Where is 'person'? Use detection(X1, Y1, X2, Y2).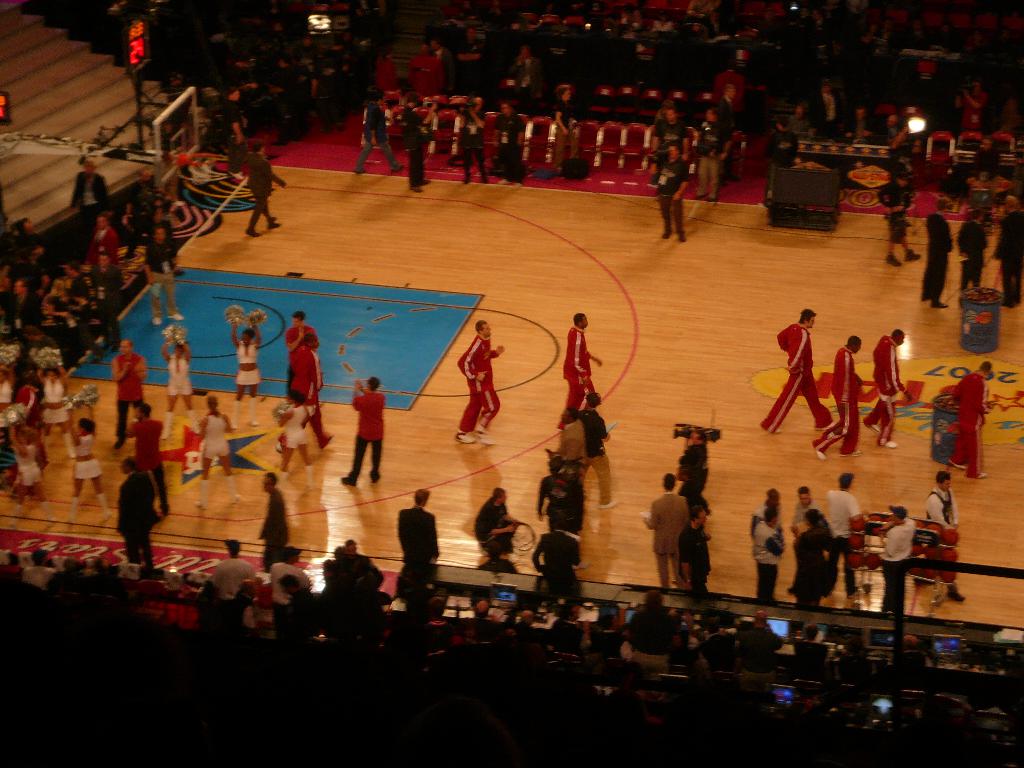
detection(924, 193, 956, 305).
